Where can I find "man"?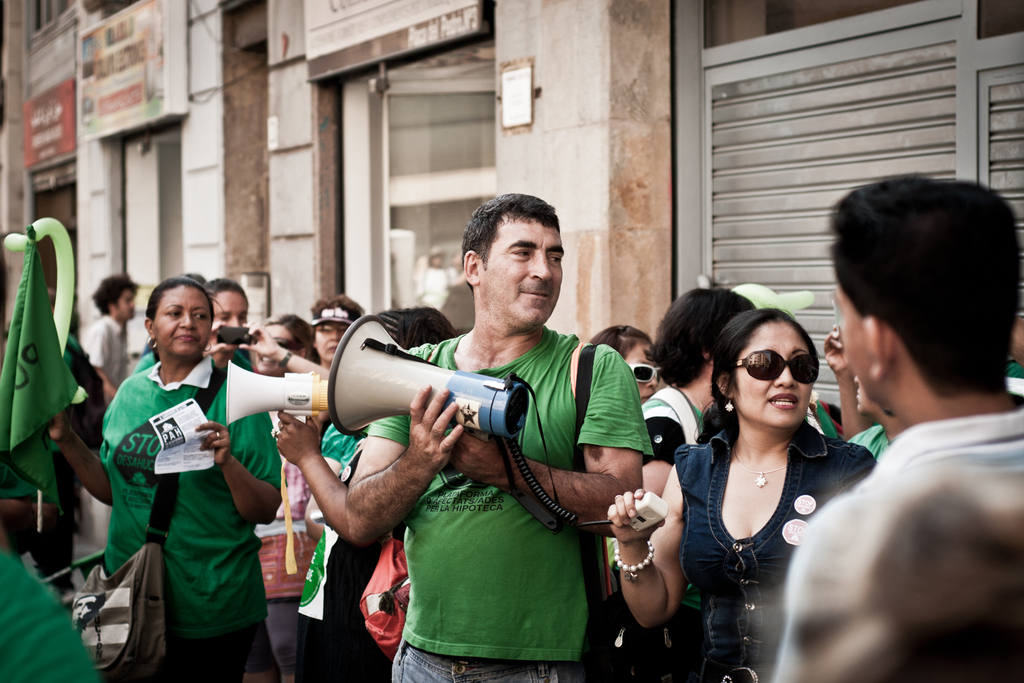
You can find it at [771, 174, 1023, 682].
